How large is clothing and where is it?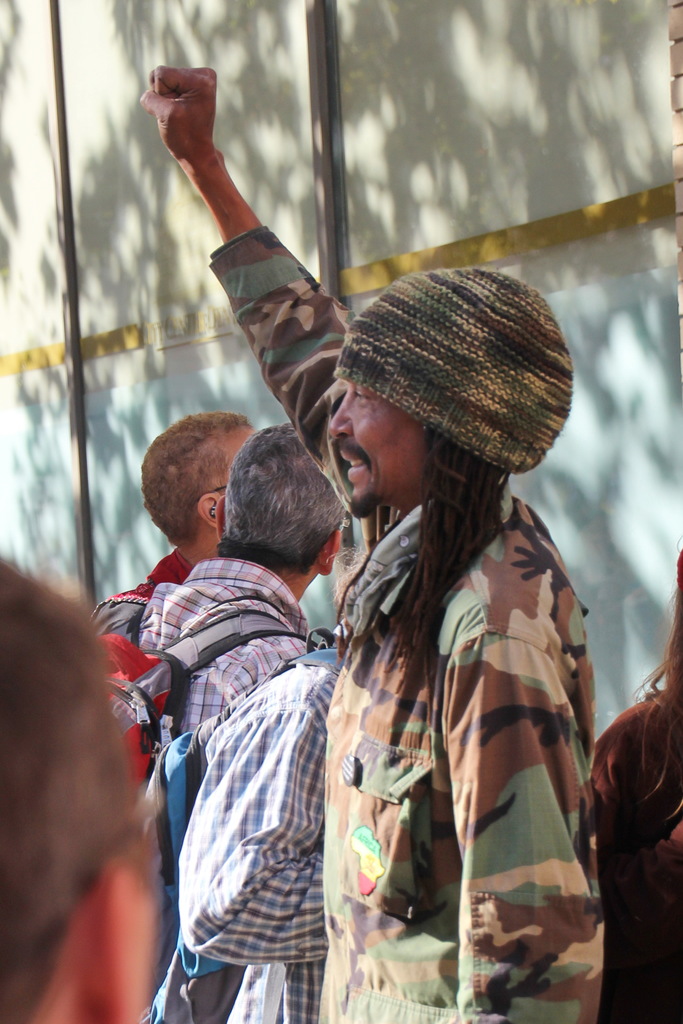
Bounding box: detection(573, 703, 682, 1023).
